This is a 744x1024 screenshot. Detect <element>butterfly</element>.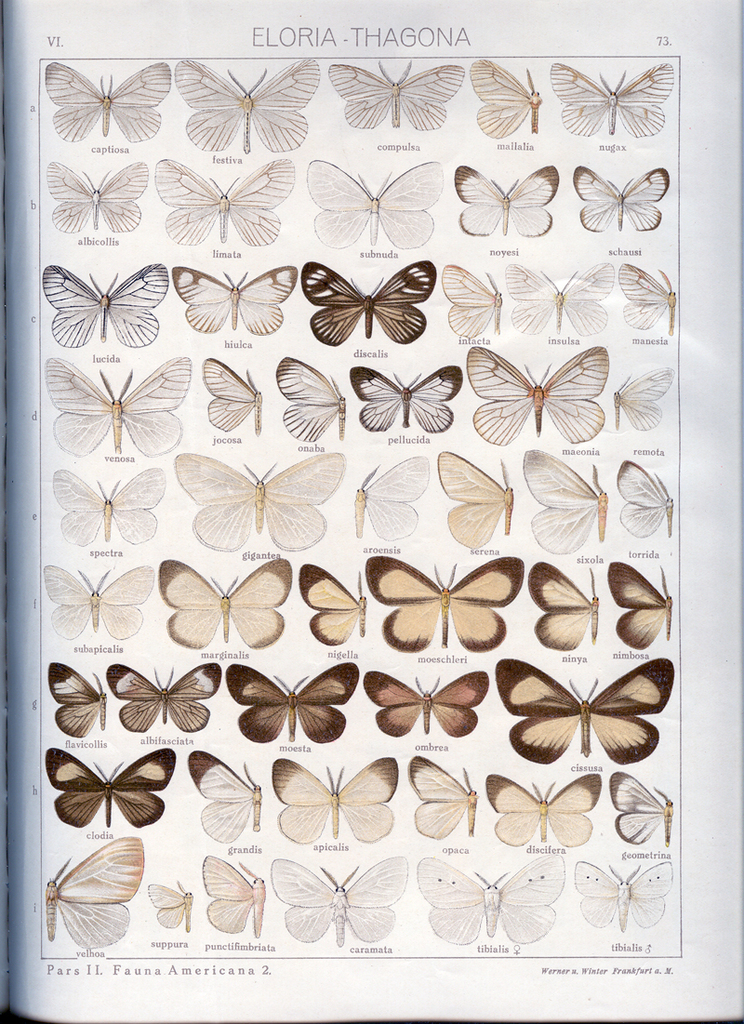
rect(474, 756, 602, 846).
